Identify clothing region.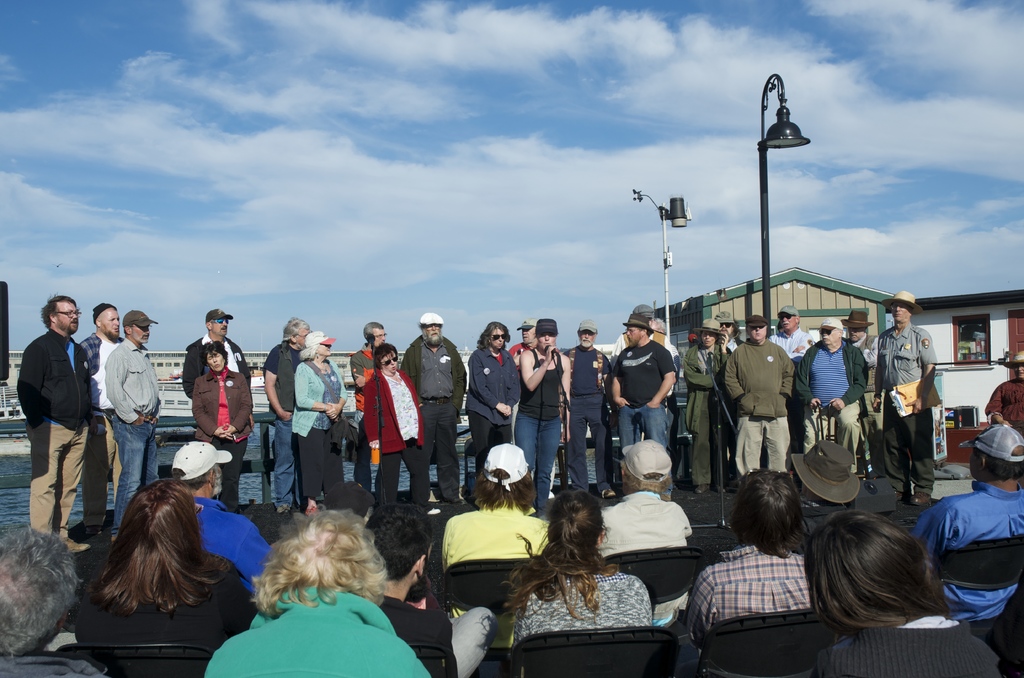
Region: <region>191, 480, 274, 579</region>.
